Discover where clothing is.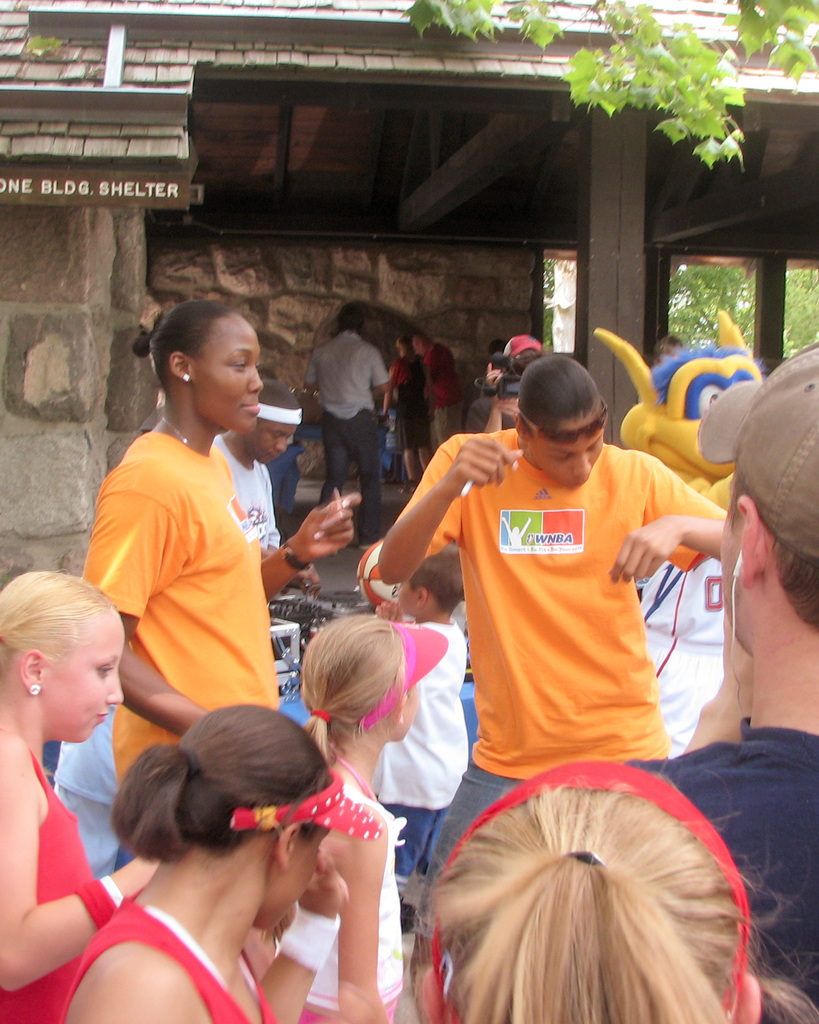
Discovered at bbox(212, 435, 280, 547).
